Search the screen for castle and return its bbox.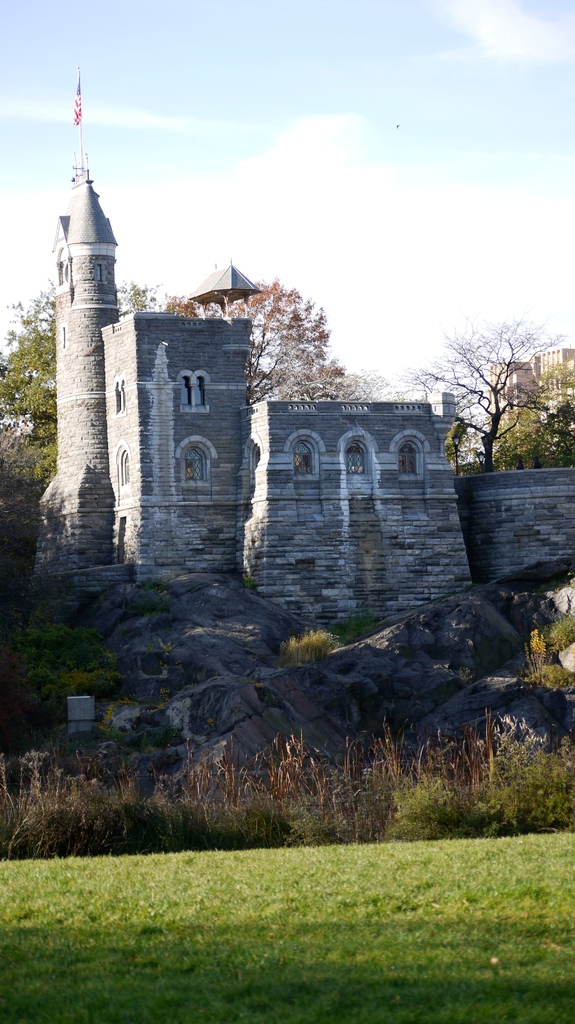
Found: [left=40, top=164, right=574, bottom=630].
